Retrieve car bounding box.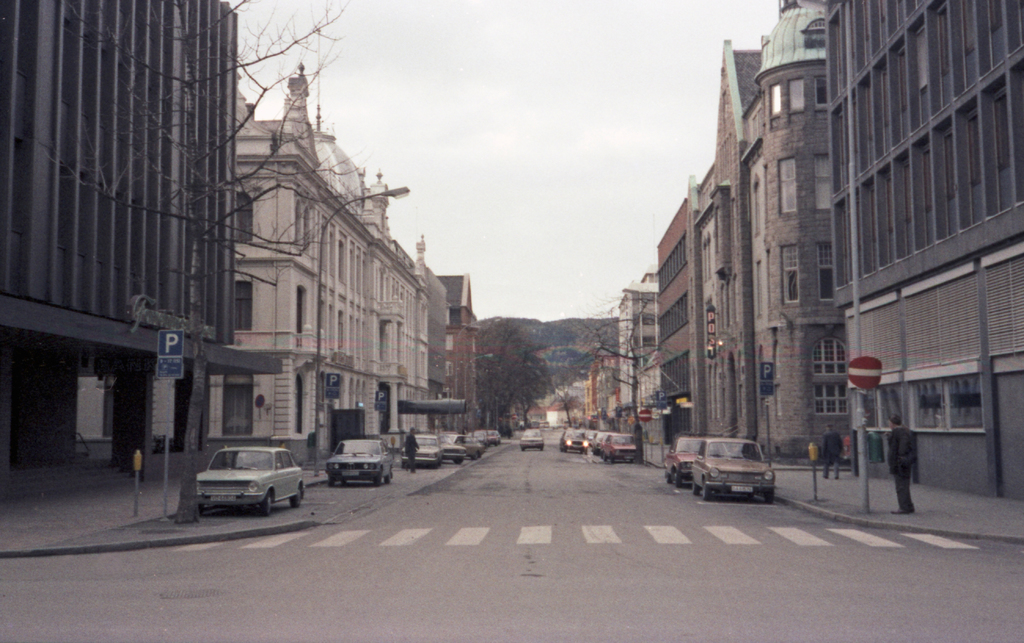
Bounding box: <bbox>326, 441, 394, 485</bbox>.
